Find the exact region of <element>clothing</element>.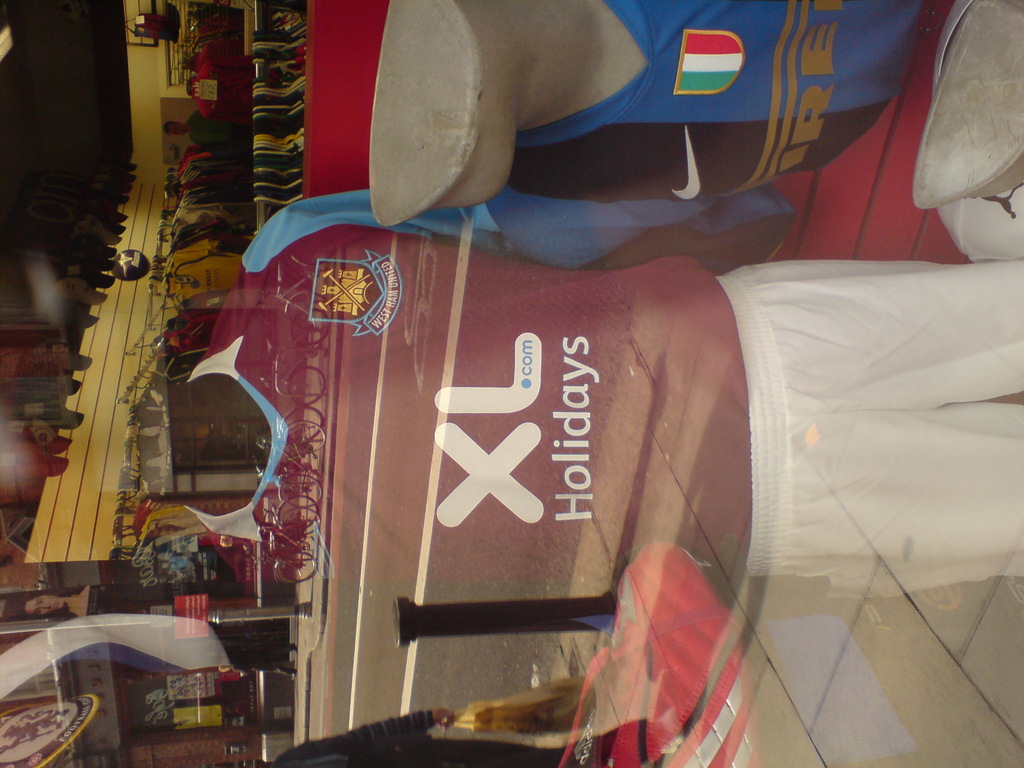
Exact region: region(476, 0, 925, 278).
